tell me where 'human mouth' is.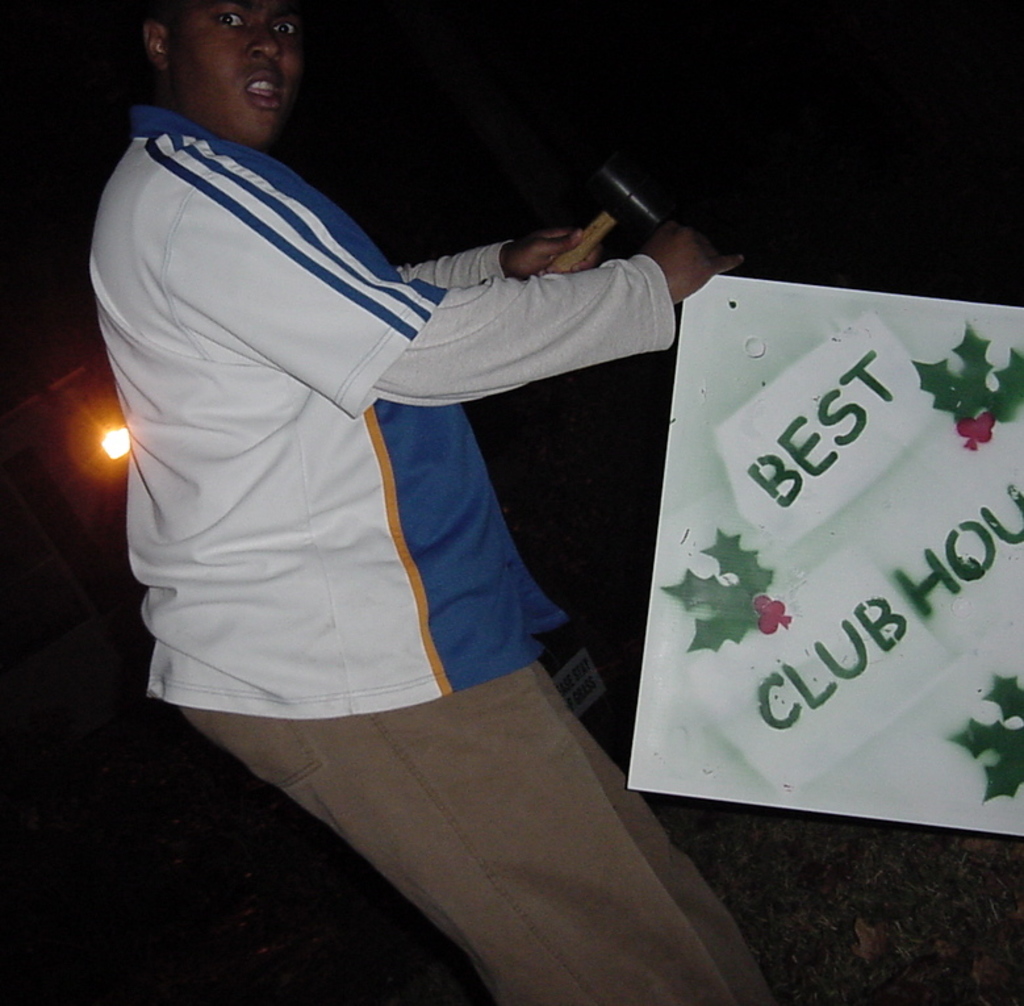
'human mouth' is at 241,72,284,107.
